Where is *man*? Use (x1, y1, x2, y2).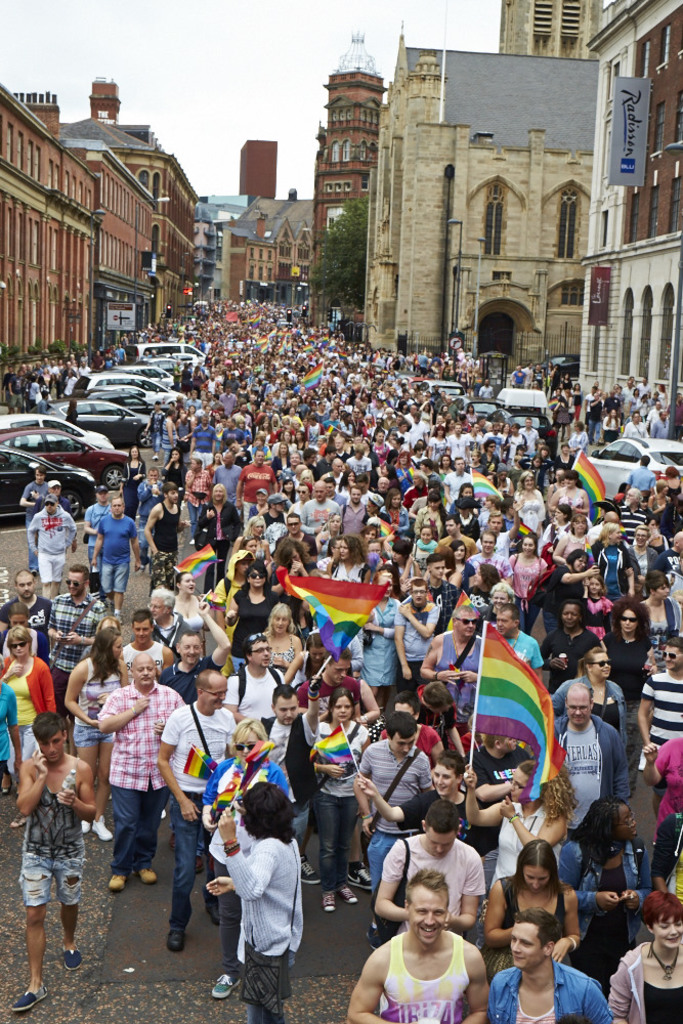
(176, 455, 216, 545).
